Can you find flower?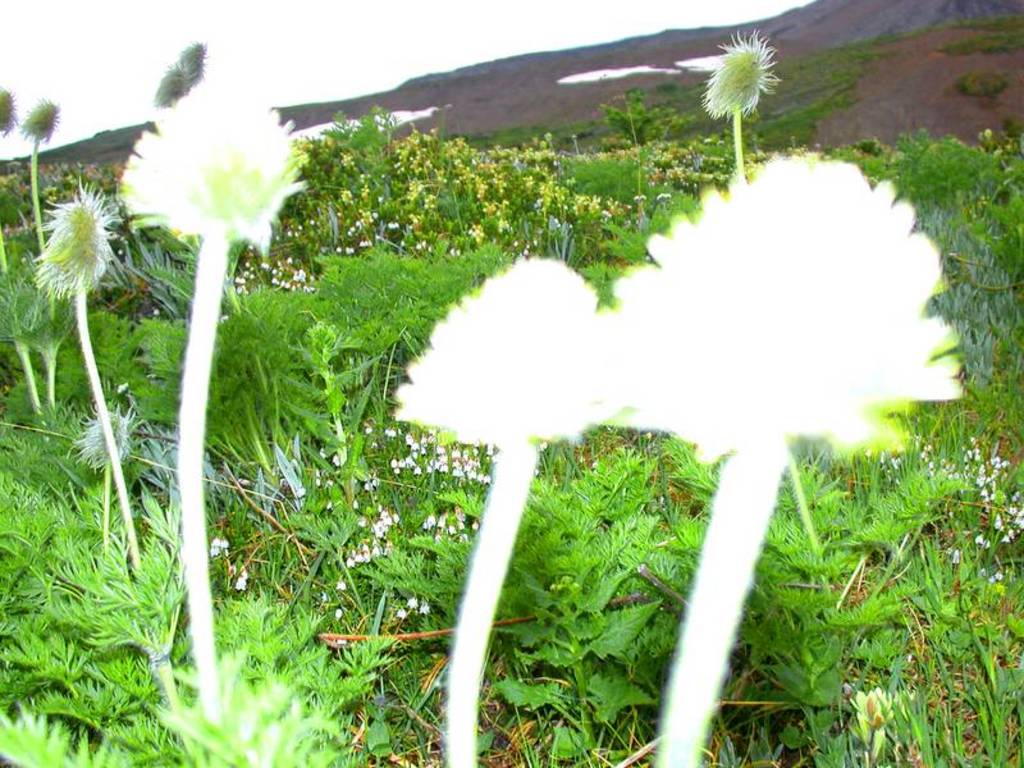
Yes, bounding box: crop(334, 577, 351, 598).
